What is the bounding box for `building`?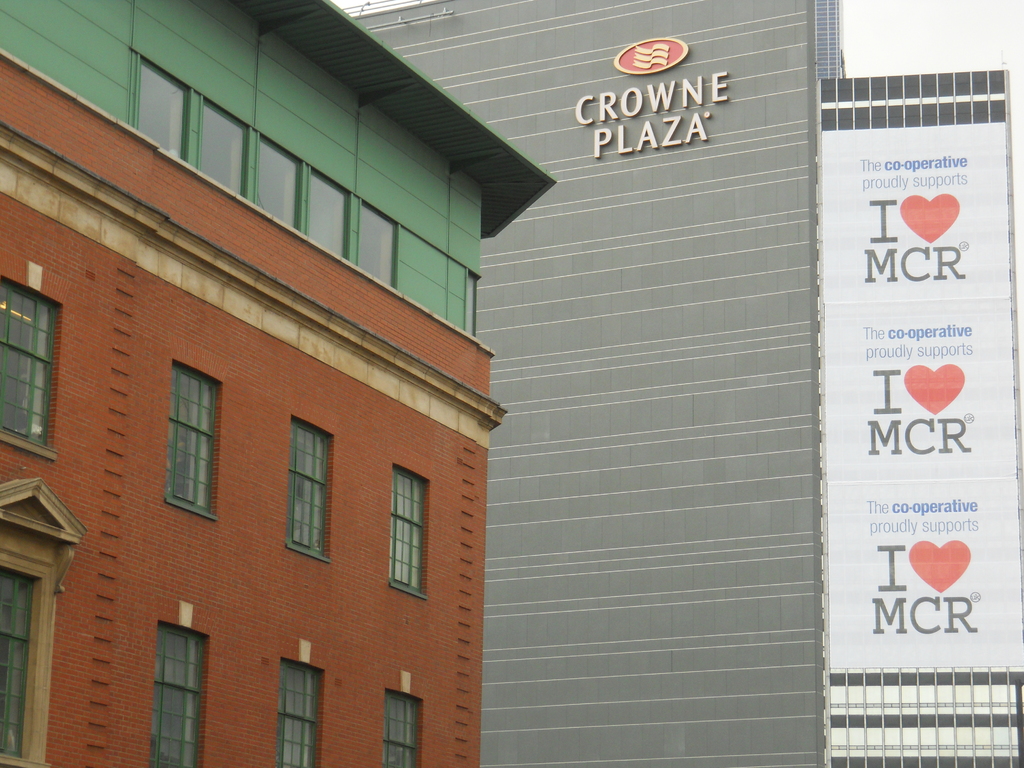
0,61,543,767.
